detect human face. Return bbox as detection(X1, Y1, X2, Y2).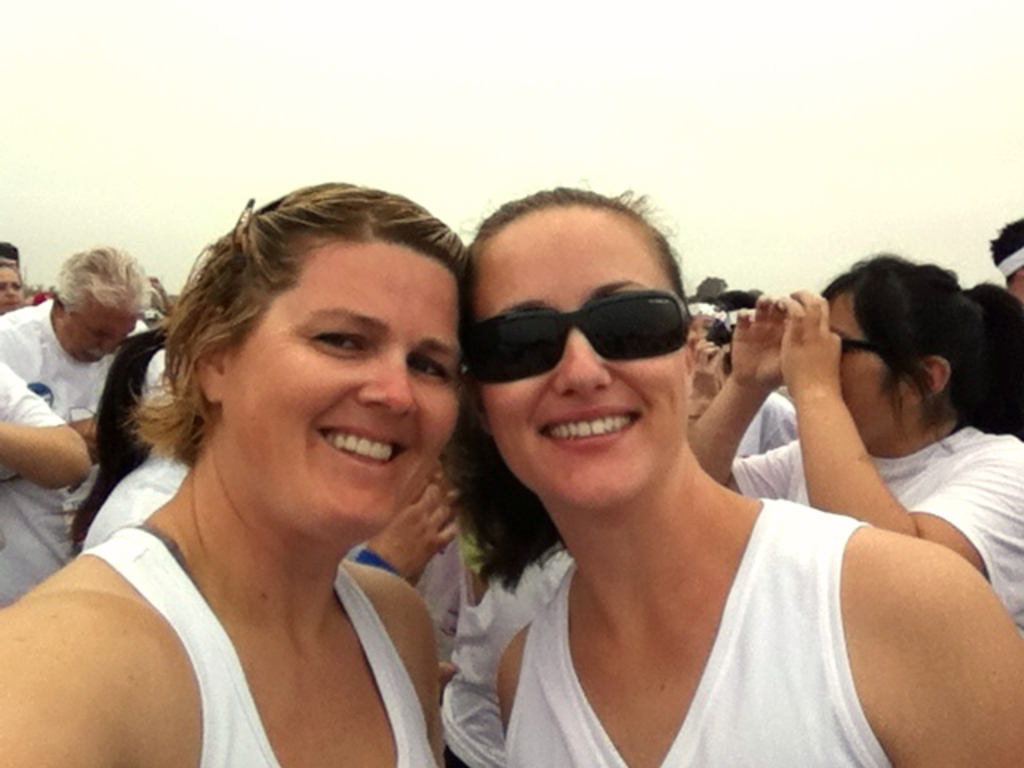
detection(227, 243, 464, 541).
